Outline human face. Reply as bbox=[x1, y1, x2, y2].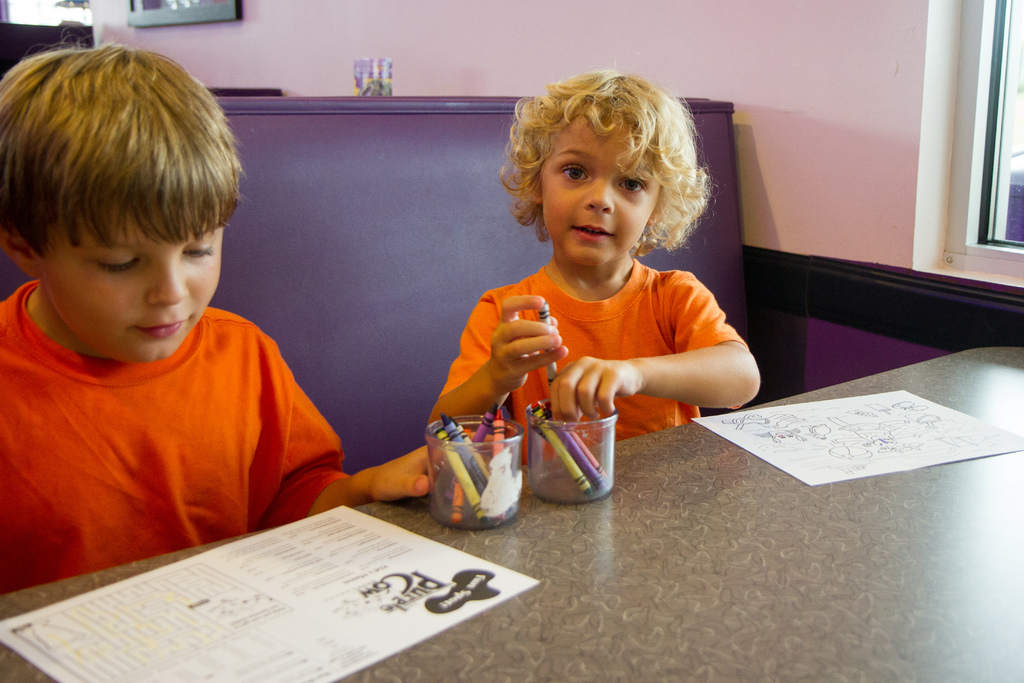
bbox=[537, 115, 662, 268].
